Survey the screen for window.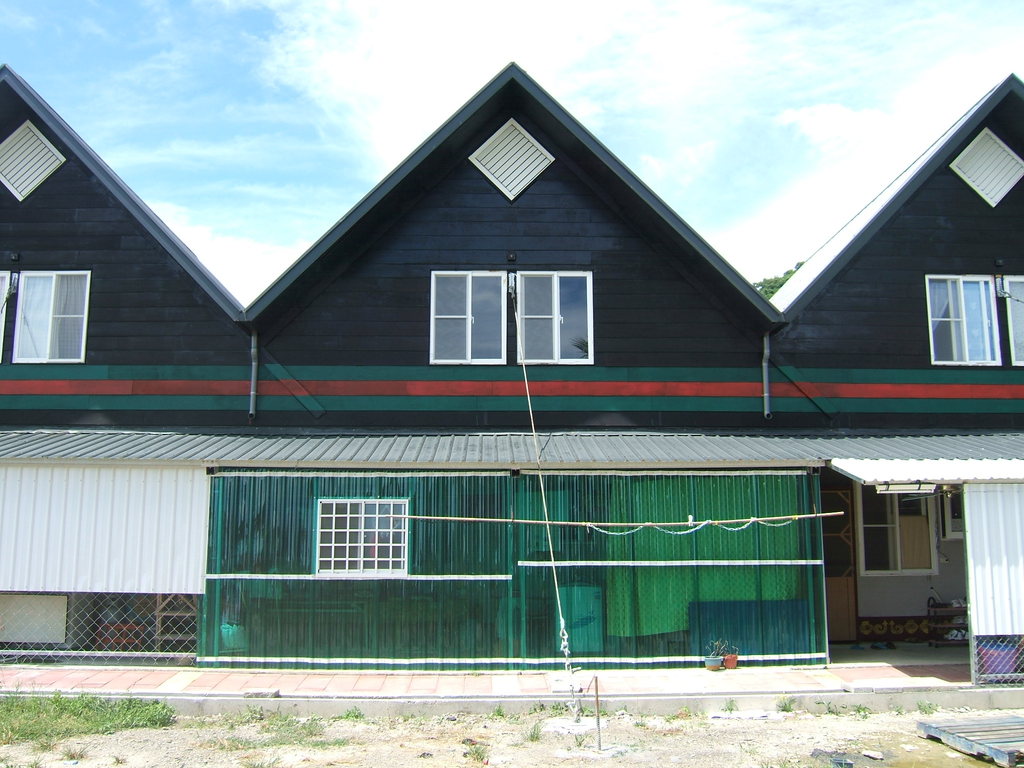
Survey found: [467, 120, 554, 200].
